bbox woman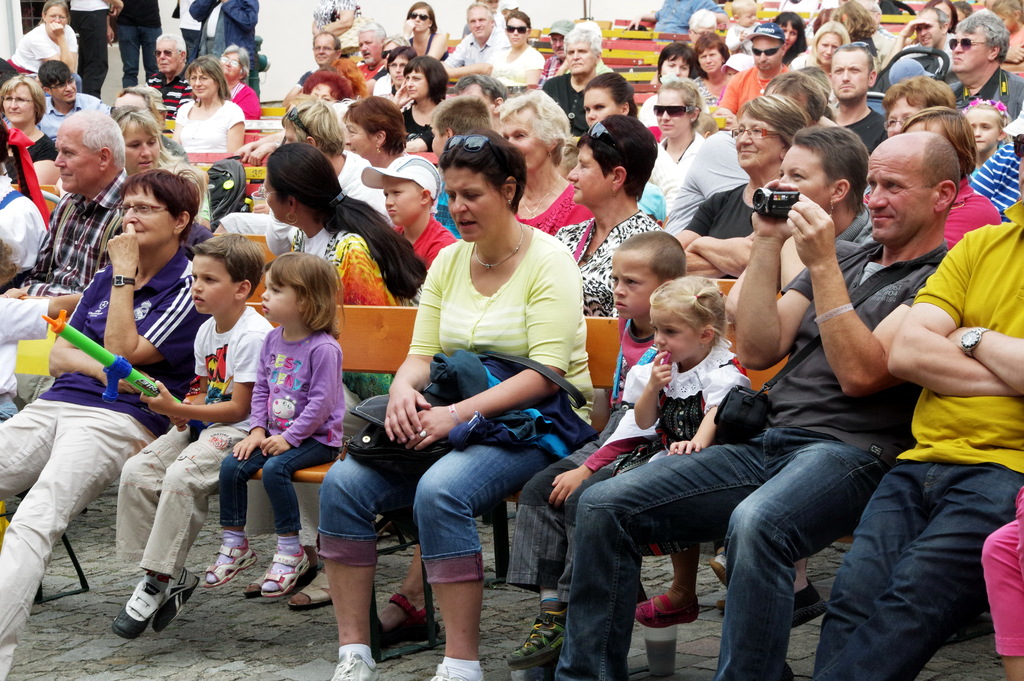
(left=875, top=79, right=963, bottom=236)
